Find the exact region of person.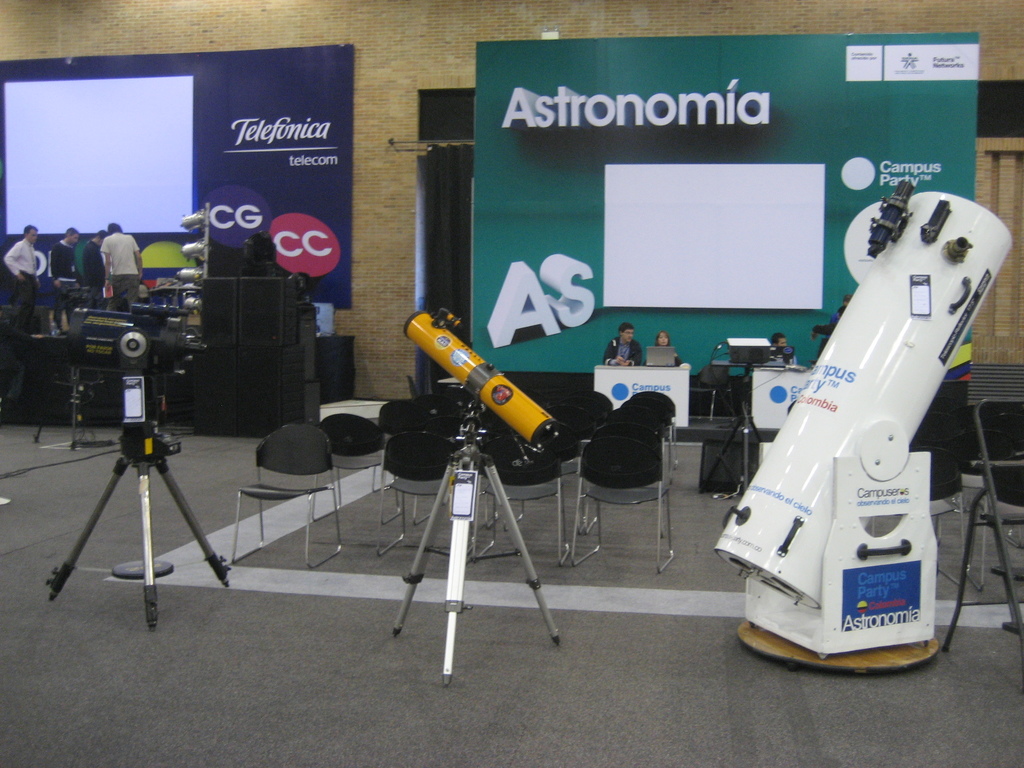
Exact region: bbox=(3, 223, 38, 332).
